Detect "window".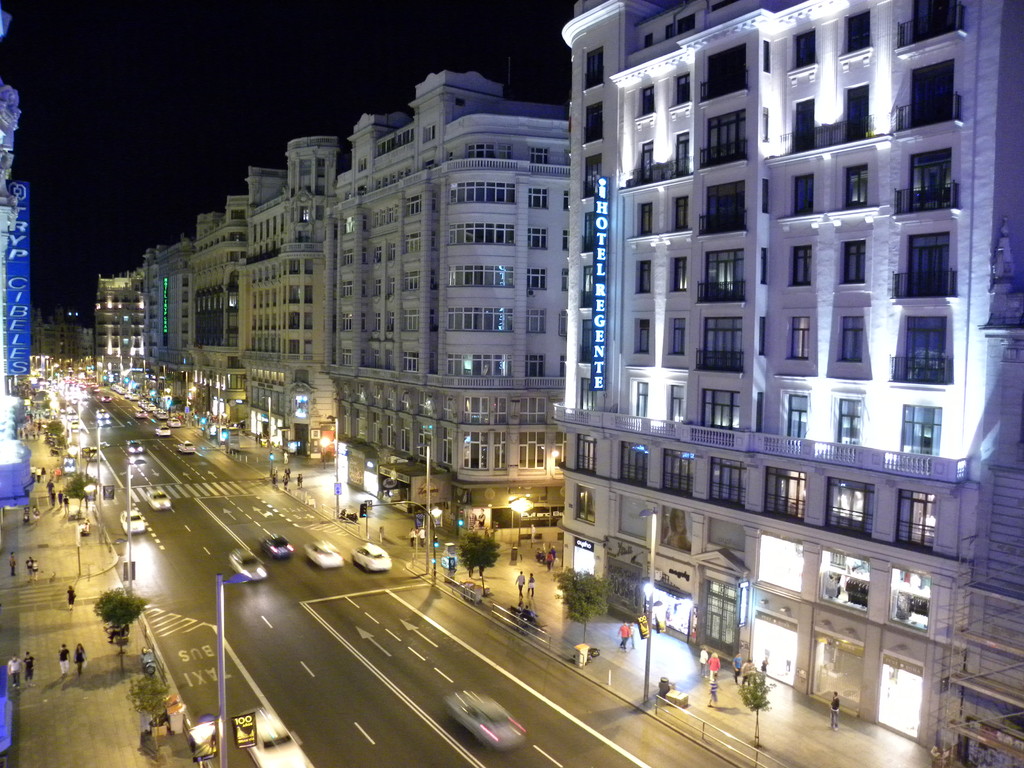
Detected at region(790, 175, 817, 220).
